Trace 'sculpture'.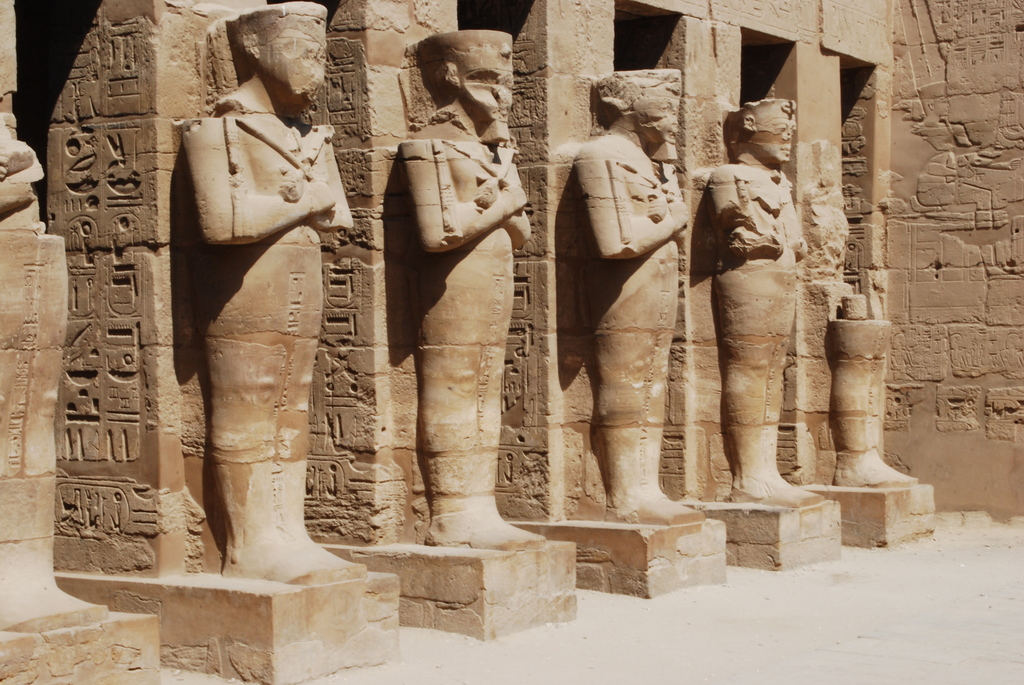
Traced to l=691, t=102, r=808, b=507.
